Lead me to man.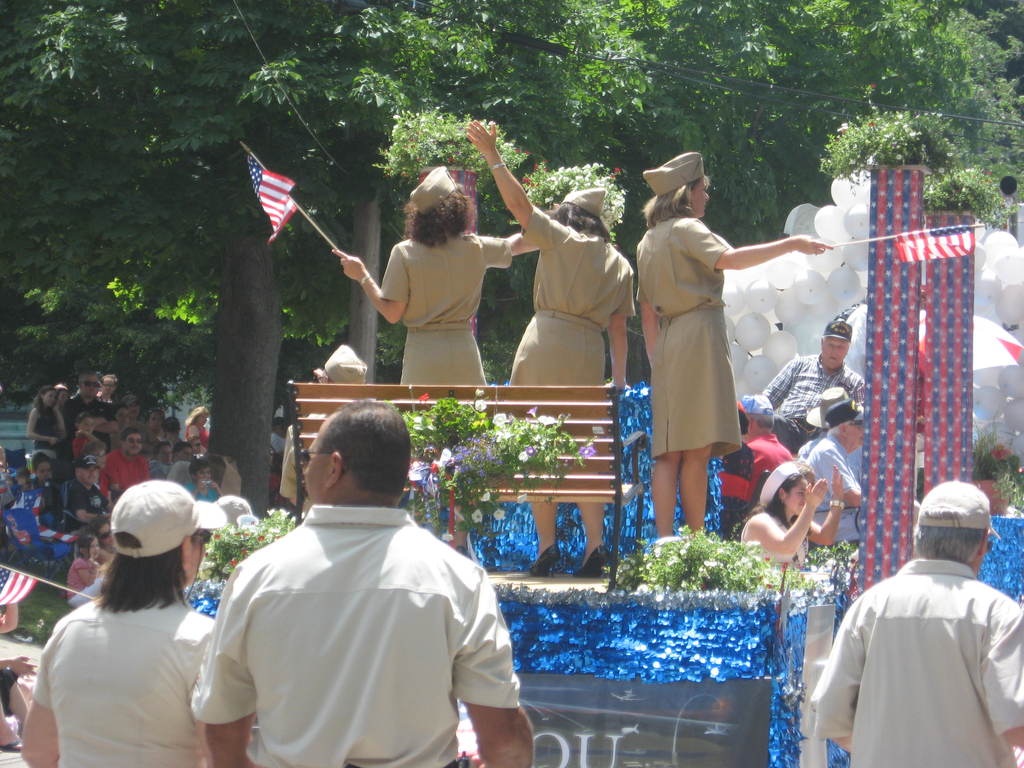
Lead to bbox(740, 388, 792, 474).
